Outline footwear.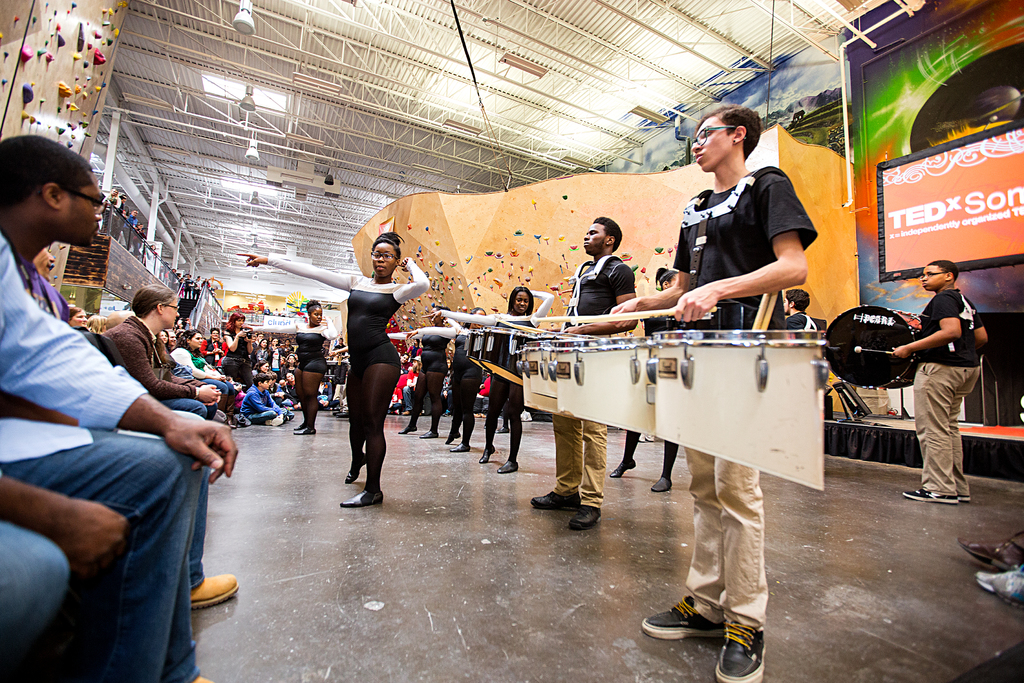
Outline: [left=568, top=502, right=604, bottom=529].
